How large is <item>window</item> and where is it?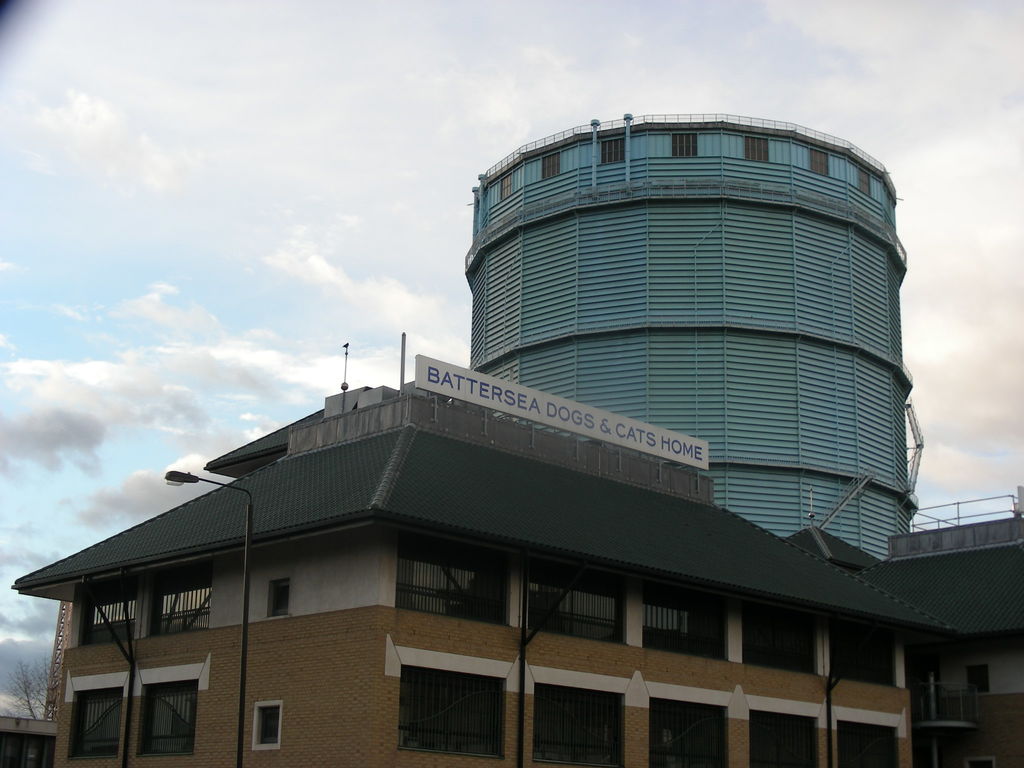
Bounding box: 500:173:513:200.
